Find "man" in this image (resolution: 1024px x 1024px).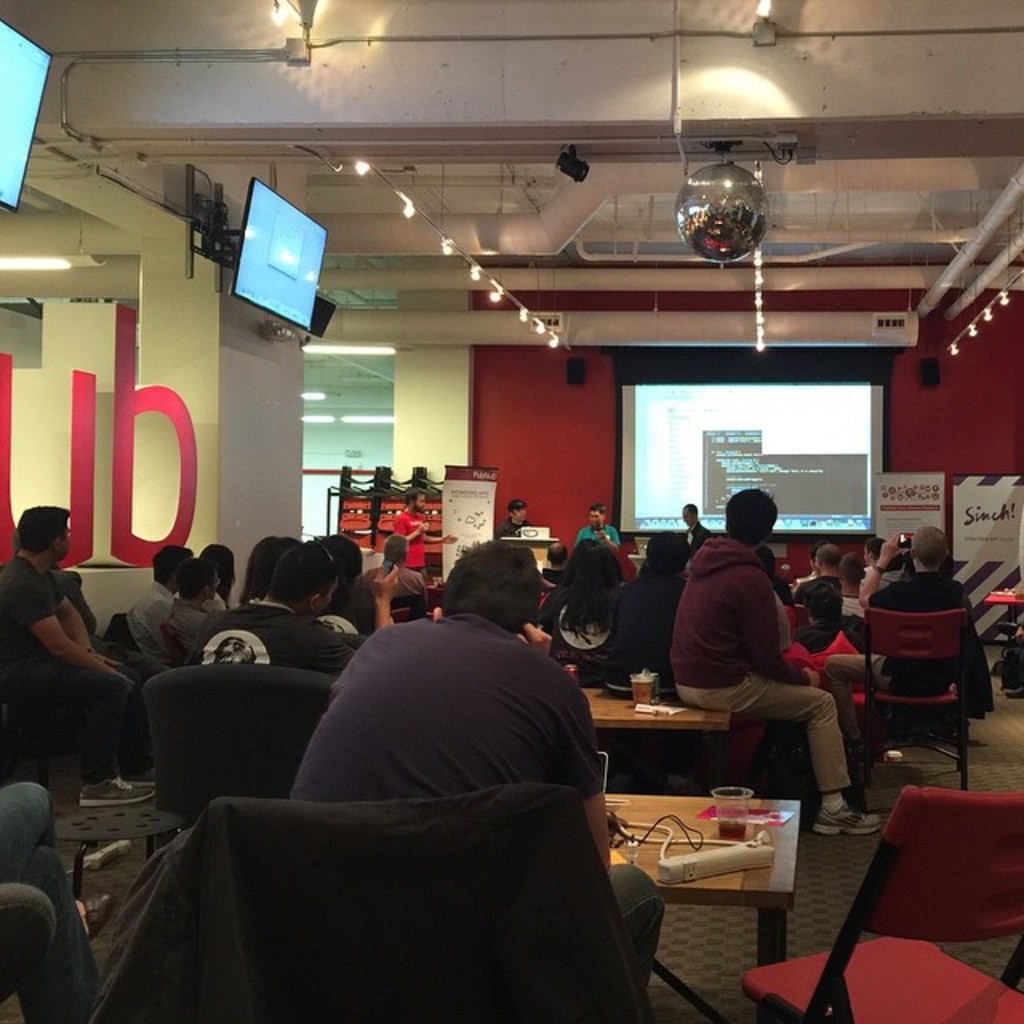
BBox(682, 502, 706, 570).
